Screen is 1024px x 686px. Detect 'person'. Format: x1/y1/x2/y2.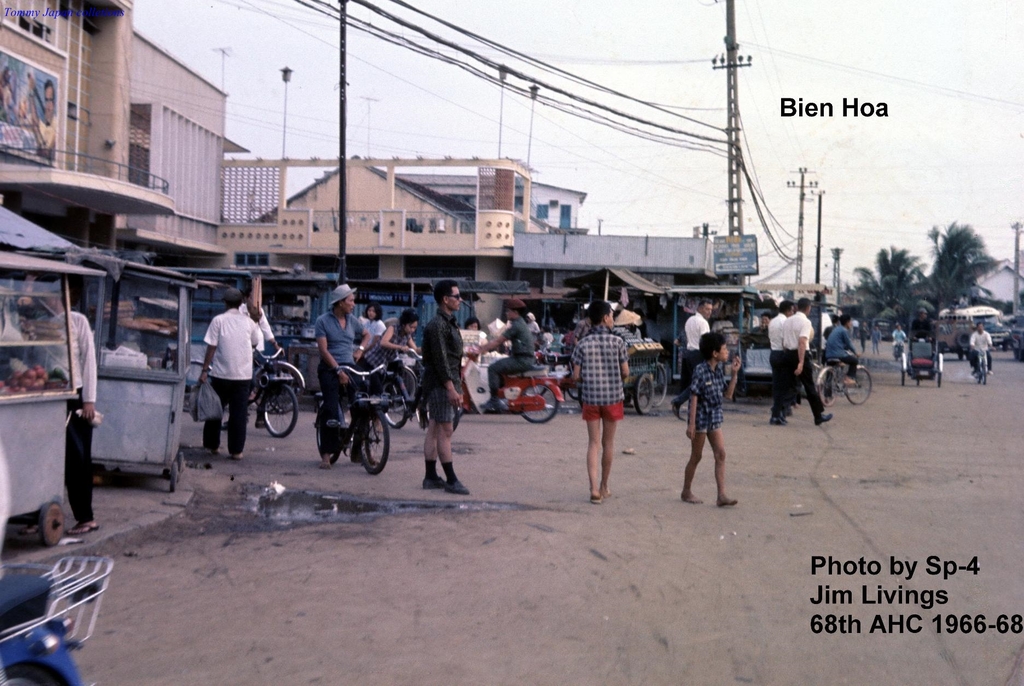
473/301/537/413.
